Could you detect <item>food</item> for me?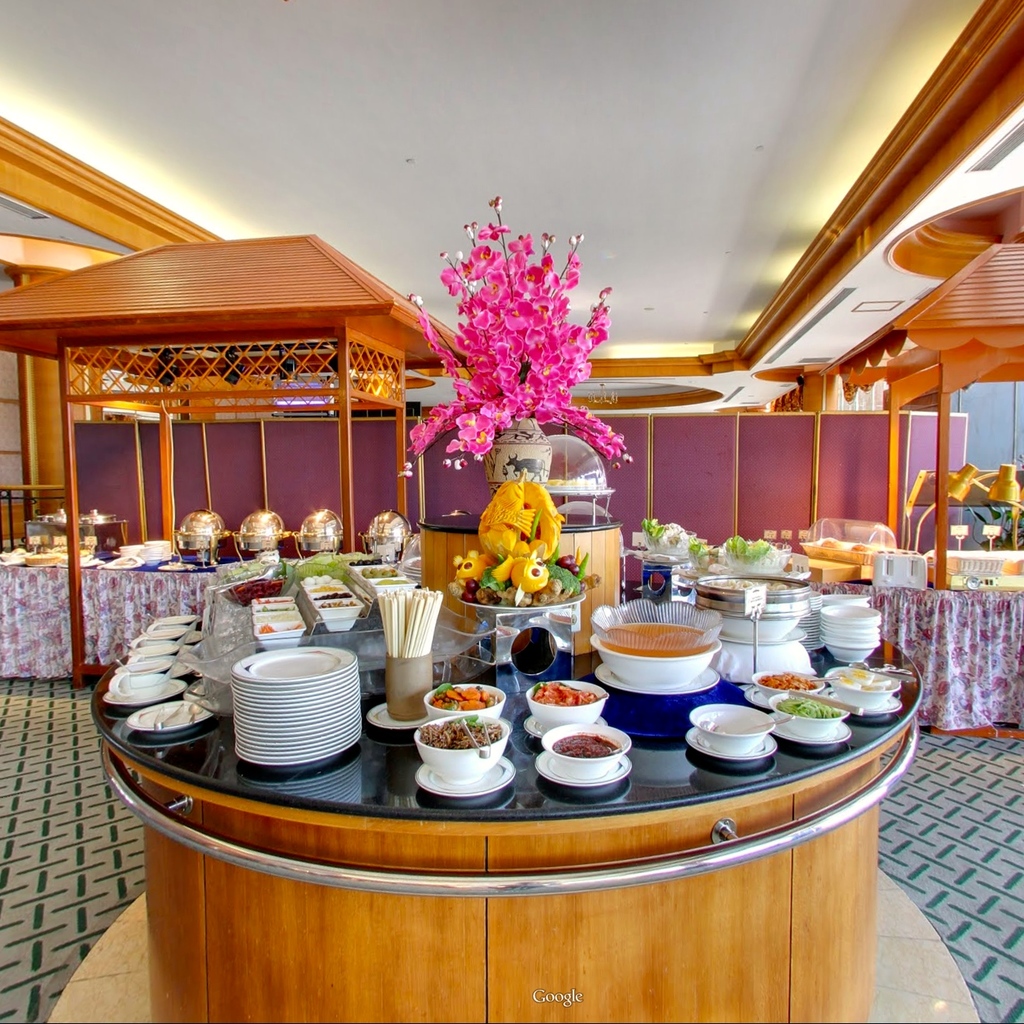
Detection result: (left=373, top=577, right=413, bottom=587).
